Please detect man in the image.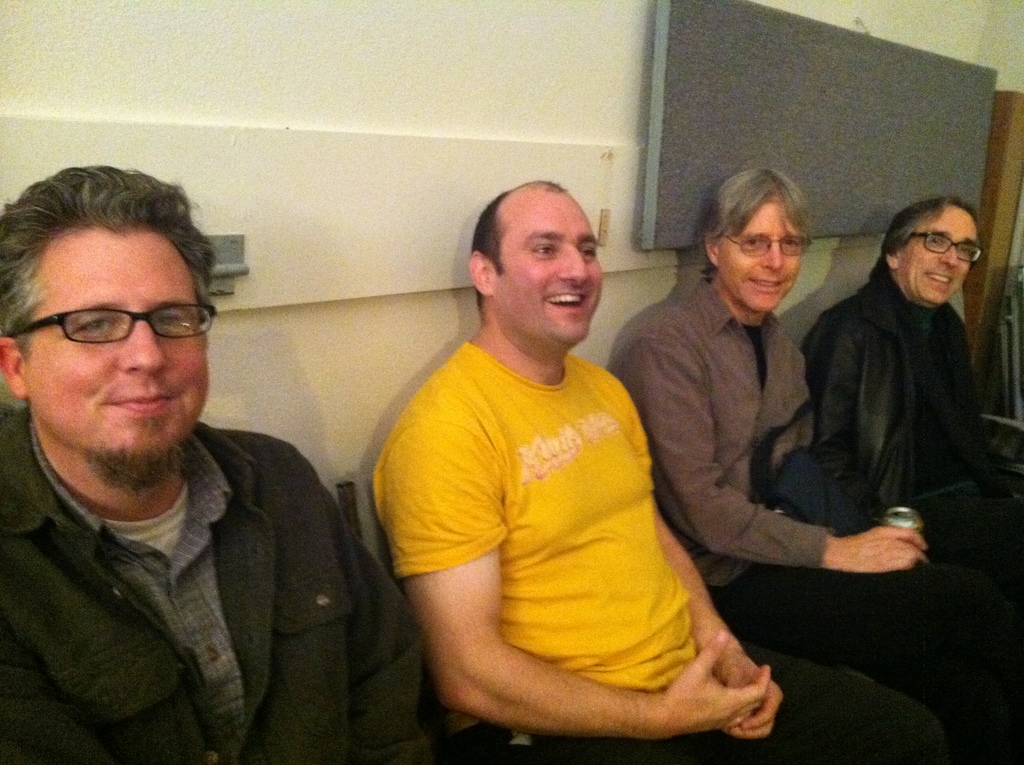
l=369, t=172, r=950, b=764.
